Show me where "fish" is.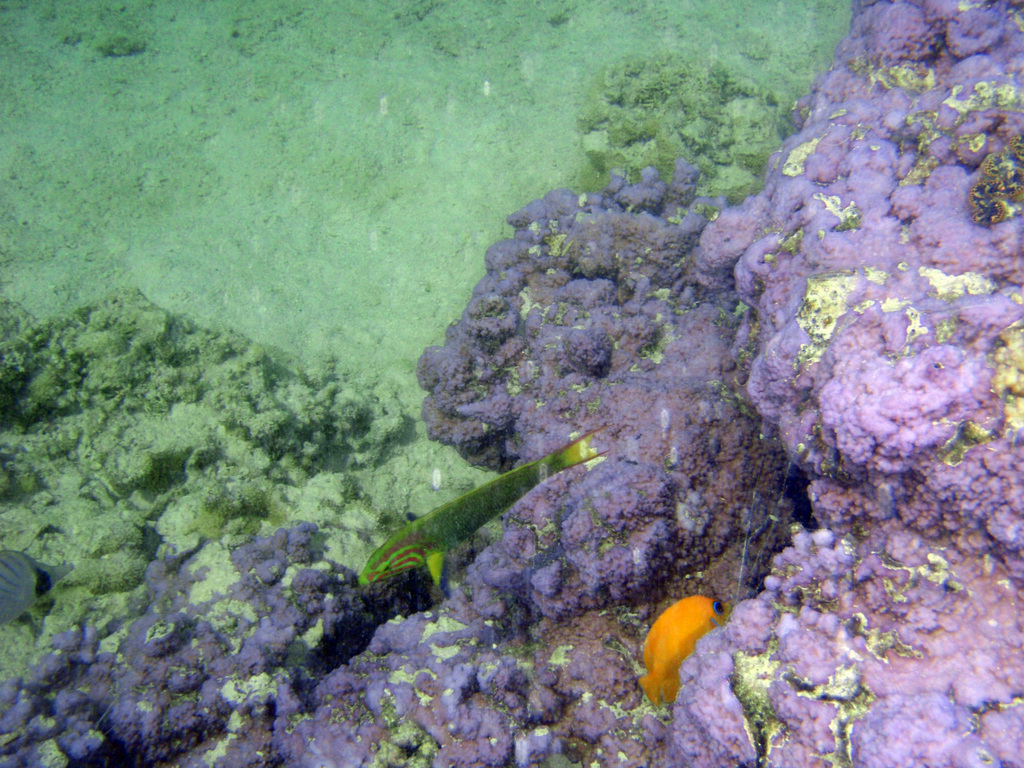
"fish" is at 364,428,606,585.
